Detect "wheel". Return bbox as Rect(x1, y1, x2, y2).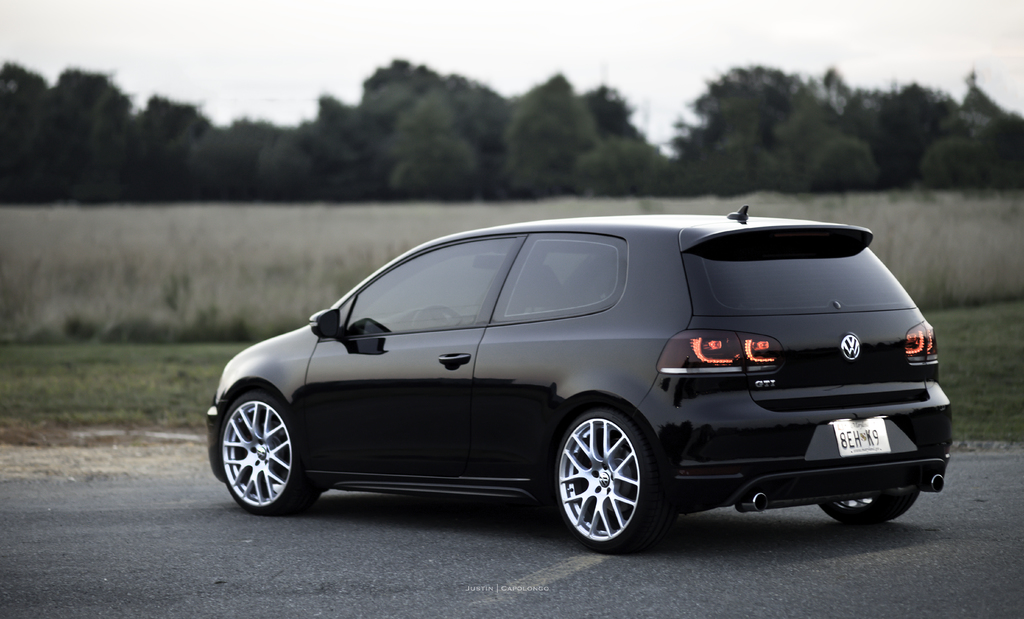
Rect(817, 490, 917, 522).
